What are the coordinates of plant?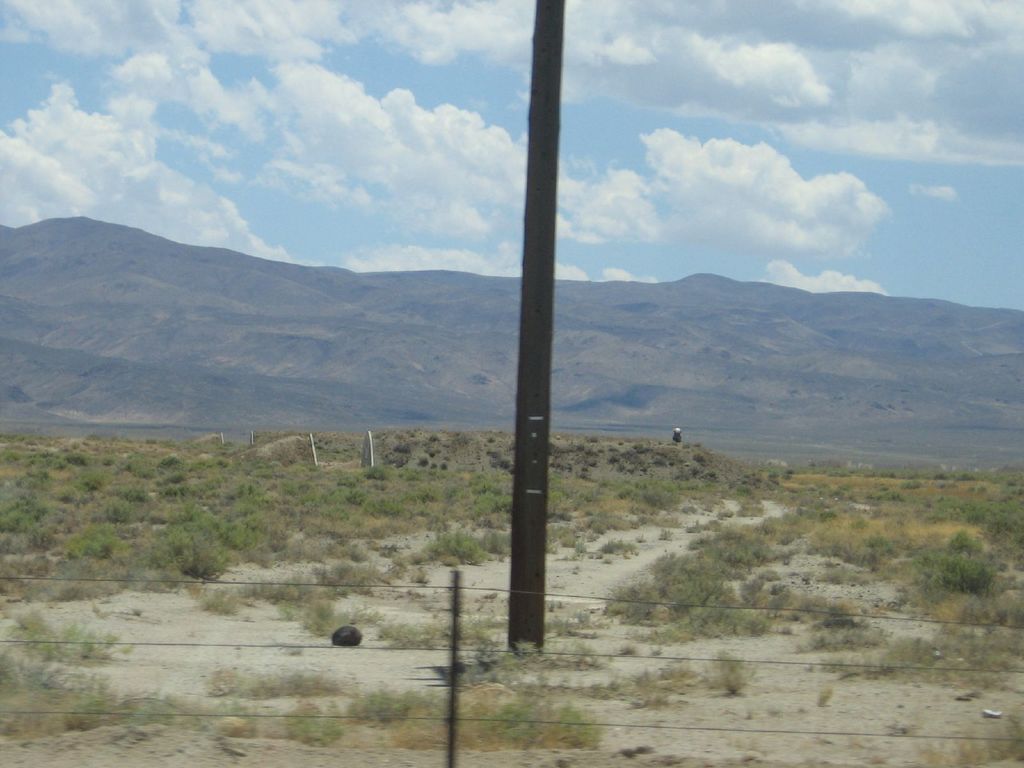
left=817, top=685, right=830, bottom=708.
